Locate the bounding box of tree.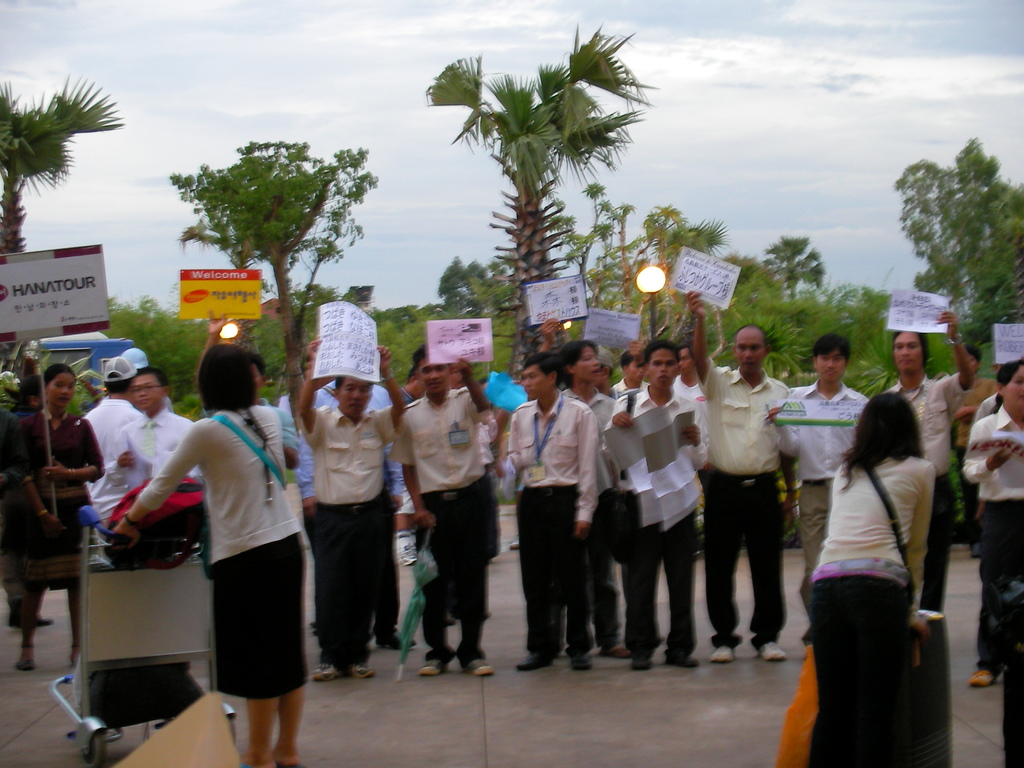
Bounding box: 0/67/121/492.
